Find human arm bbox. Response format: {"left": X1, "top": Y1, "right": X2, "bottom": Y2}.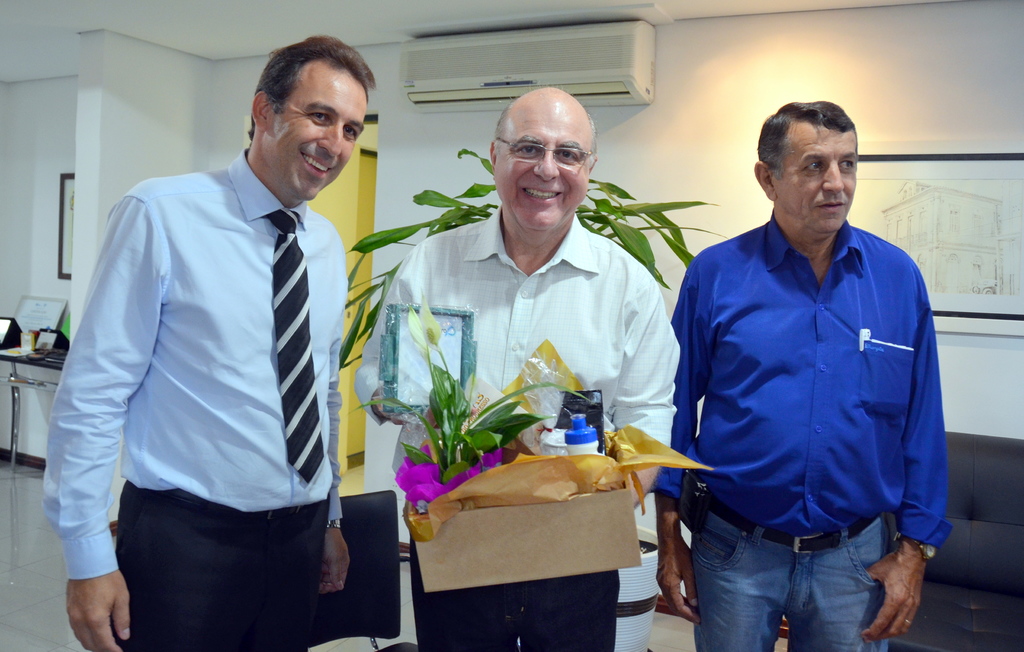
{"left": 854, "top": 273, "right": 955, "bottom": 651}.
